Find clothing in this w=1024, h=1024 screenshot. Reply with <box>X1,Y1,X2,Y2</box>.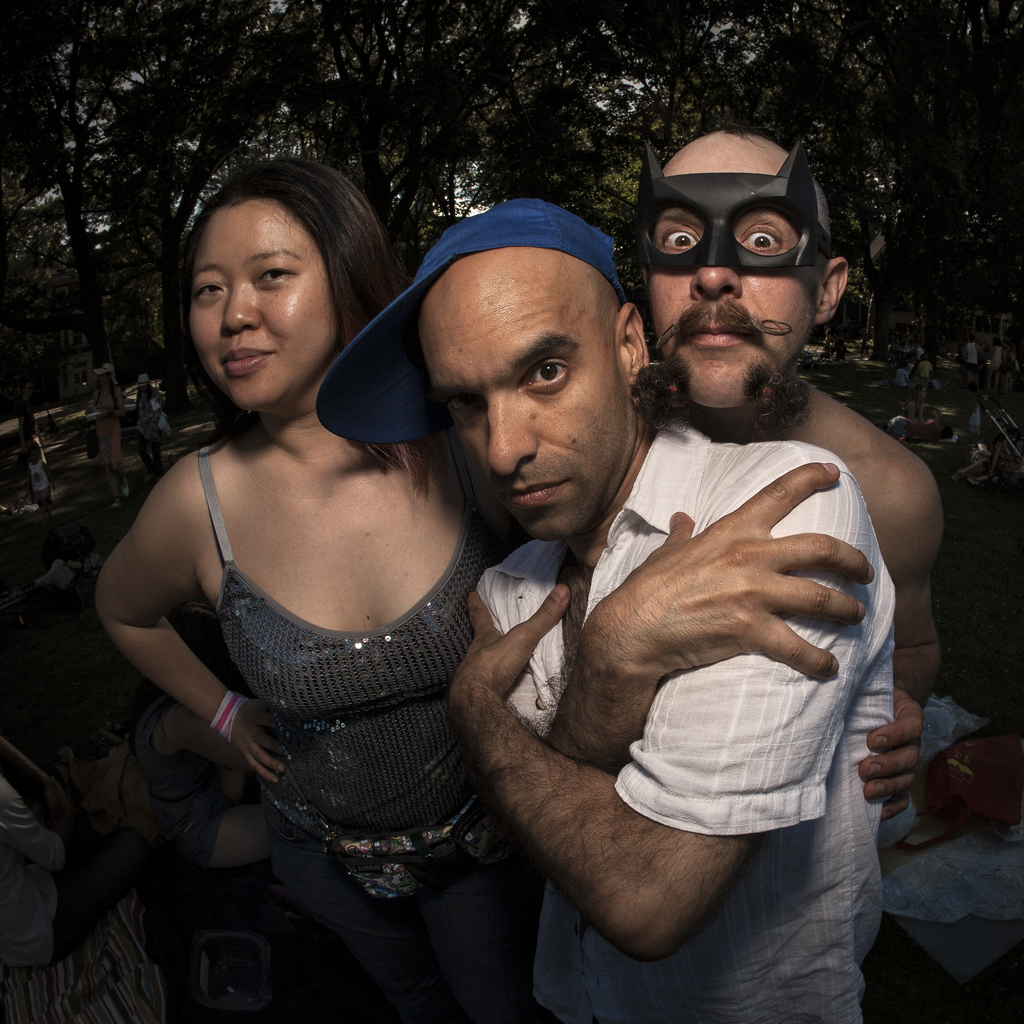
<box>198,440,531,923</box>.
